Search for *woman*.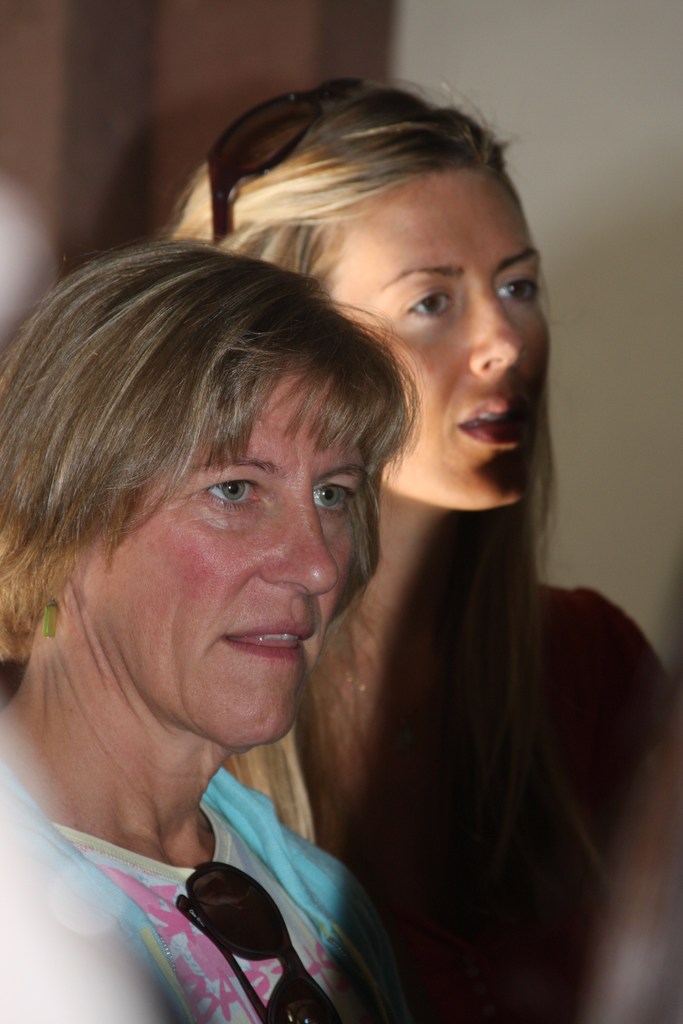
Found at Rect(0, 15, 682, 1023).
